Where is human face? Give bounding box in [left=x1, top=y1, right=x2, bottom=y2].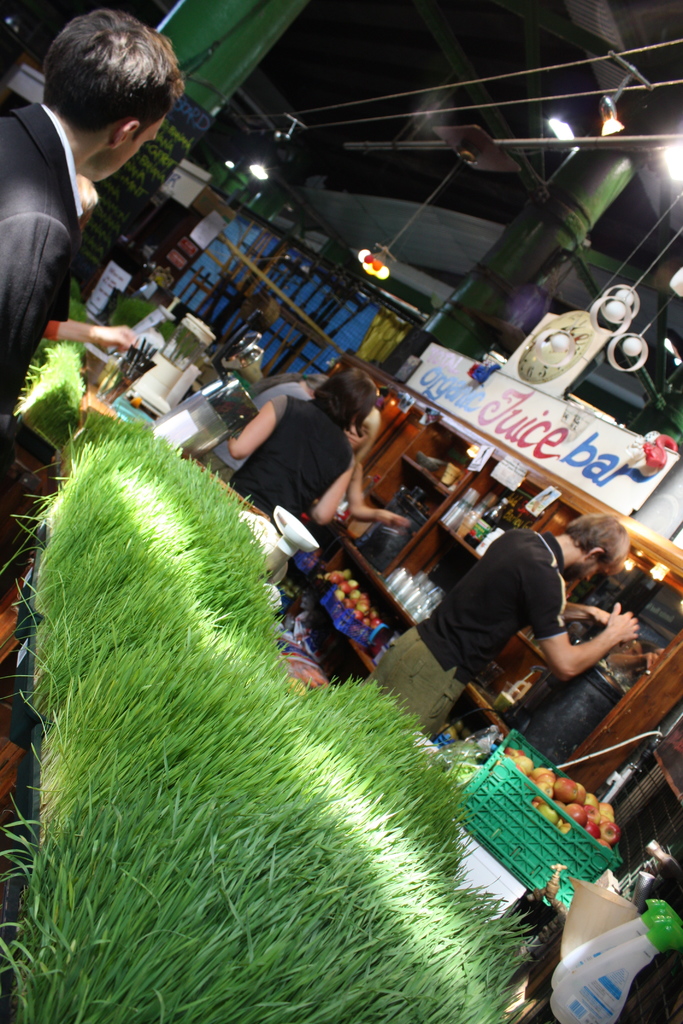
[left=575, top=554, right=607, bottom=581].
